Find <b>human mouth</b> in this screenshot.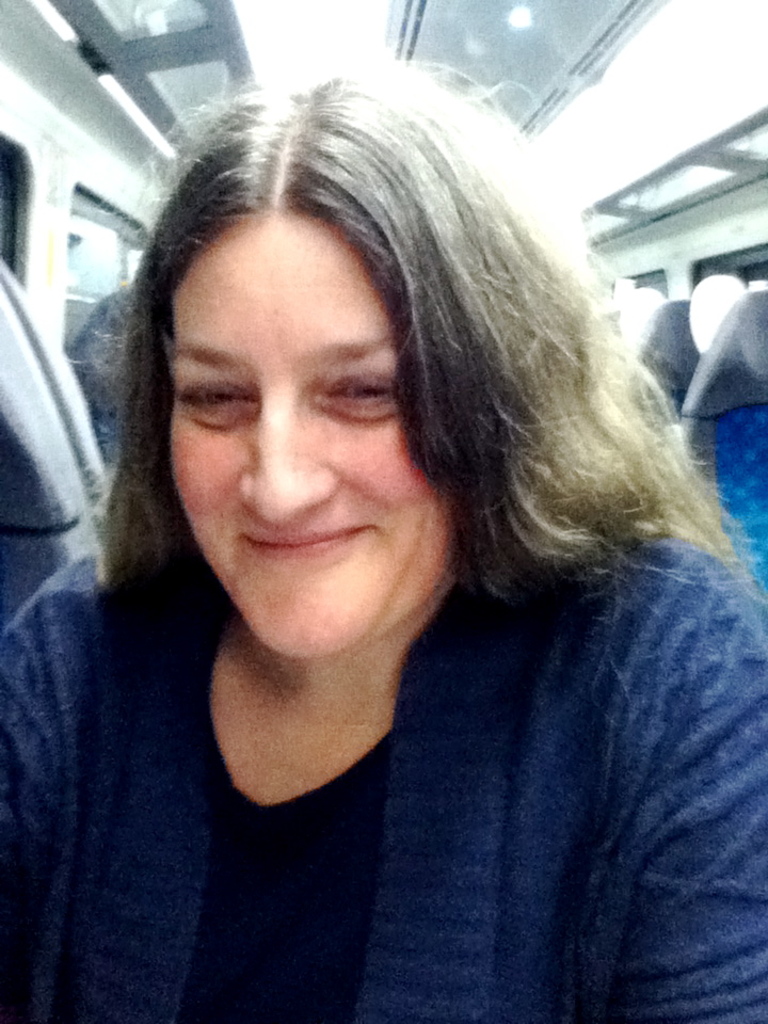
The bounding box for <b>human mouth</b> is detection(236, 523, 387, 564).
